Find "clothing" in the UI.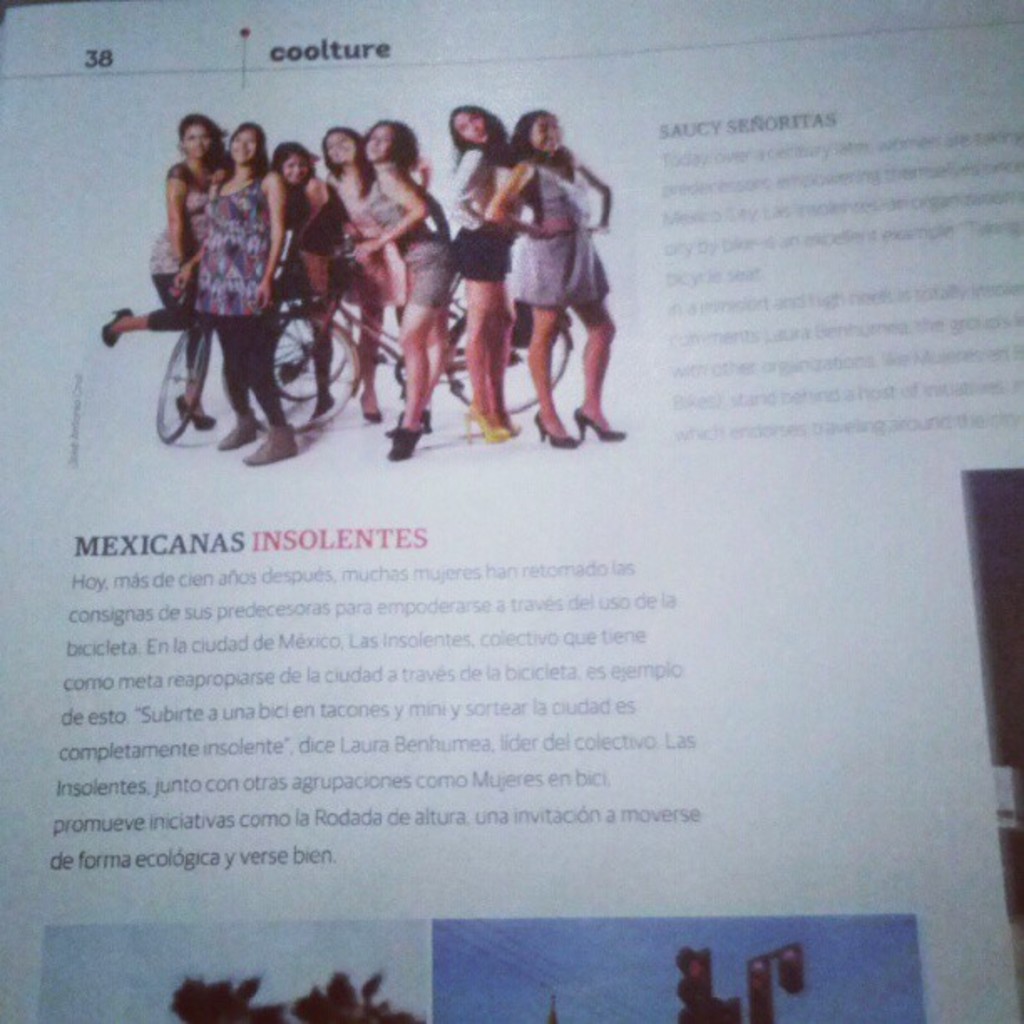
UI element at l=131, t=139, r=313, b=437.
